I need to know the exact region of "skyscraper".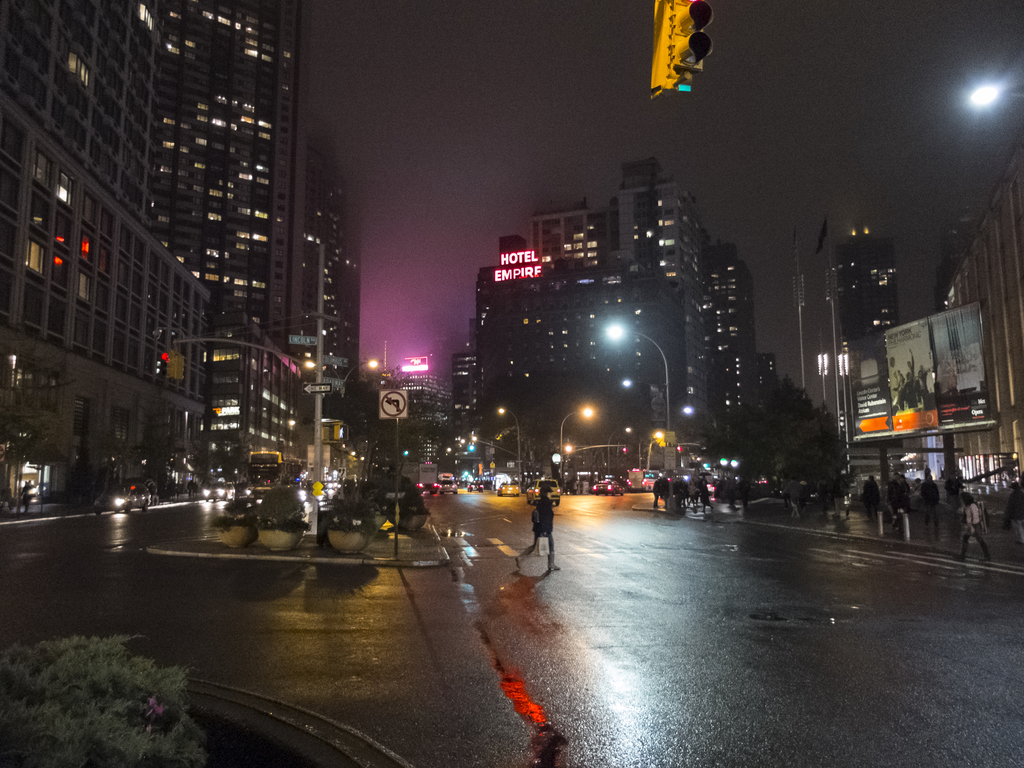
Region: select_region(838, 212, 899, 431).
